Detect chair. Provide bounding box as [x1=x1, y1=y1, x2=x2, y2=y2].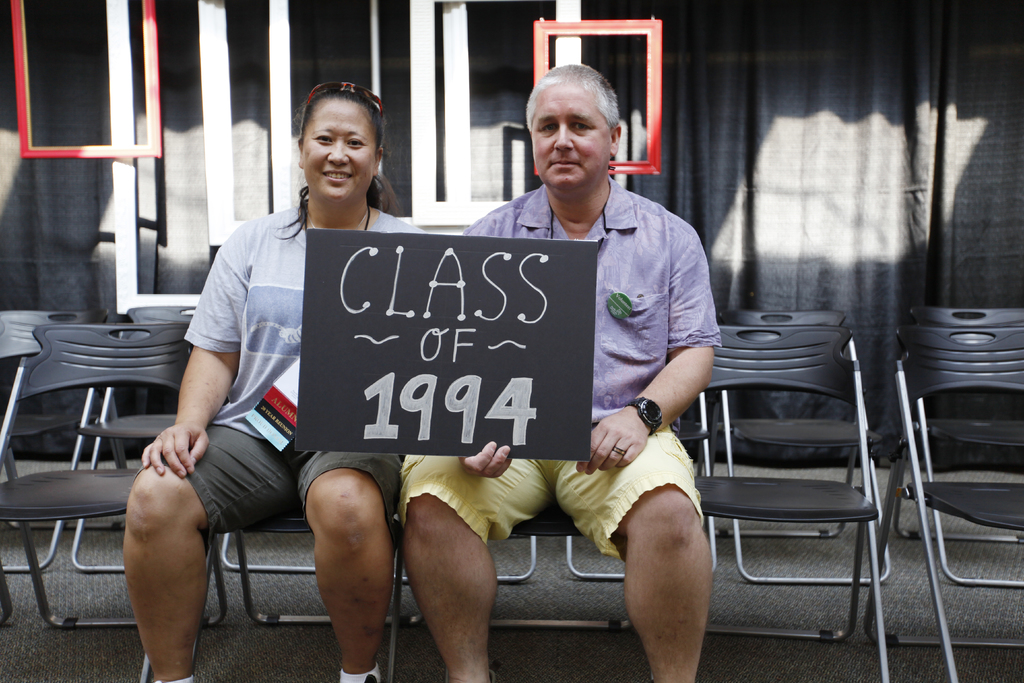
[x1=897, y1=324, x2=1023, y2=682].
